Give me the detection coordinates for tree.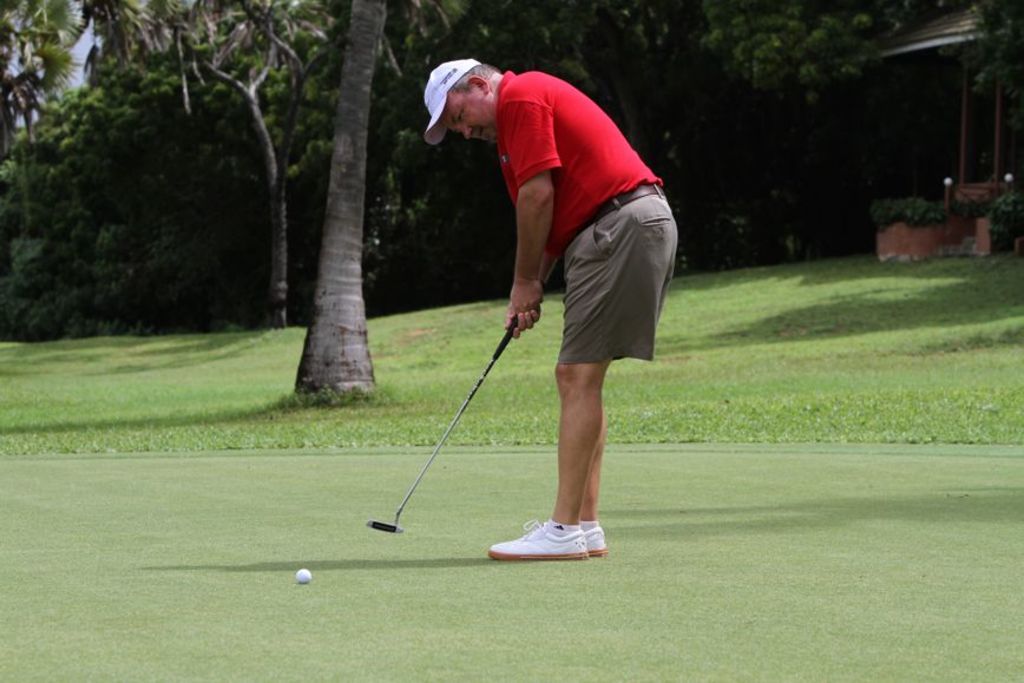
[159, 0, 343, 352].
